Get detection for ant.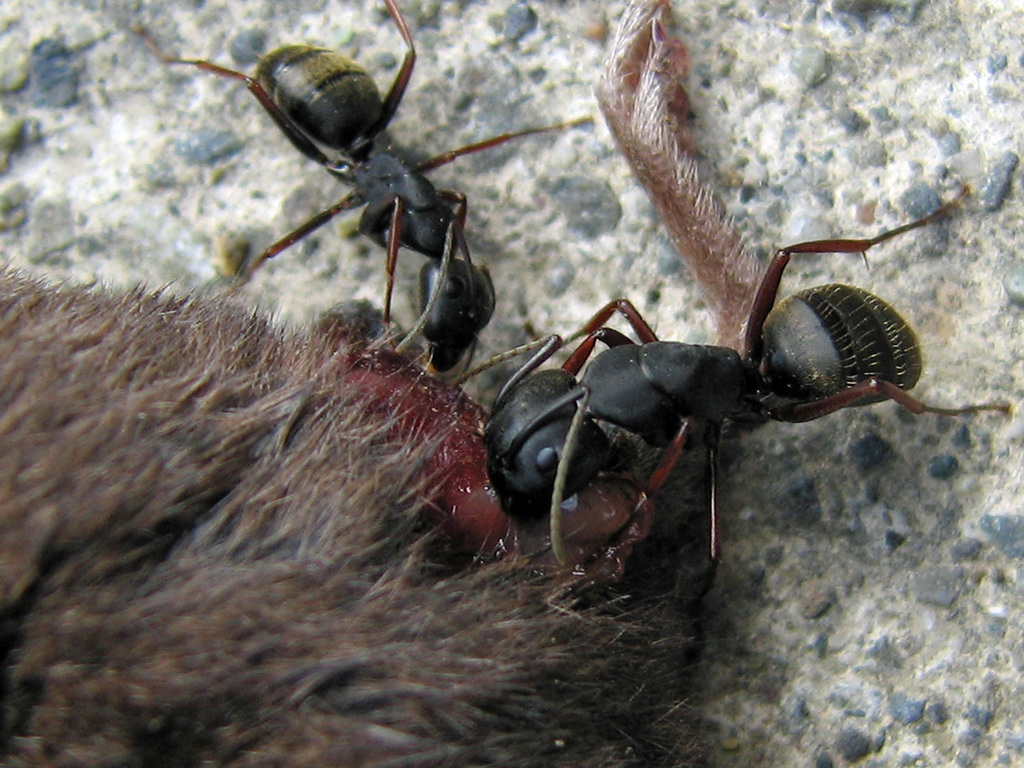
Detection: [left=440, top=188, right=1005, bottom=627].
